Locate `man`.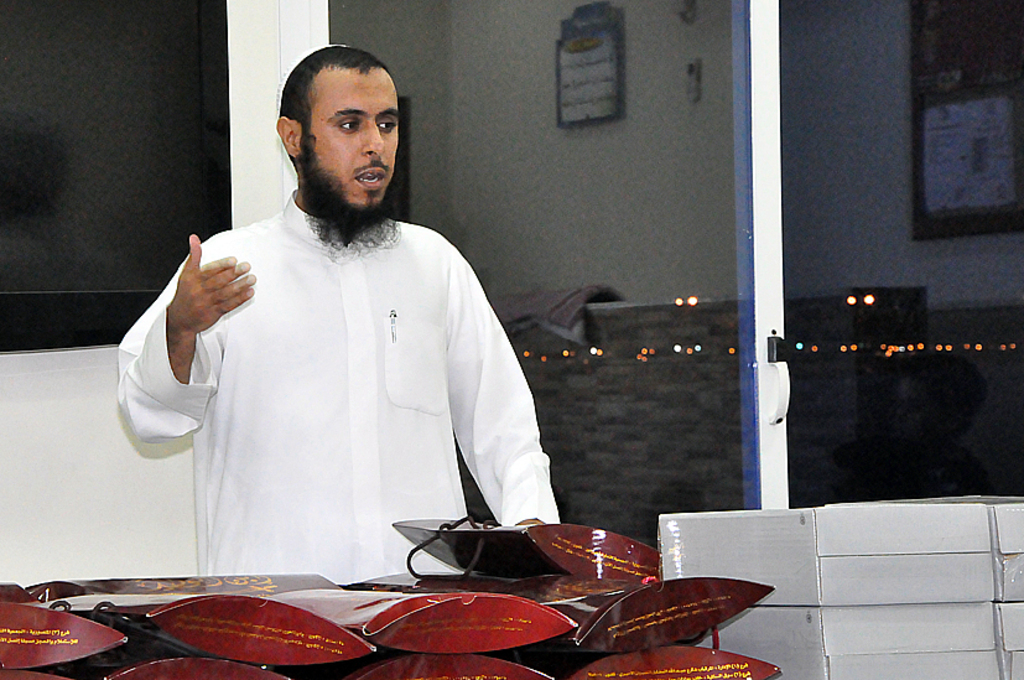
Bounding box: pyautogui.locateOnScreen(116, 45, 572, 585).
